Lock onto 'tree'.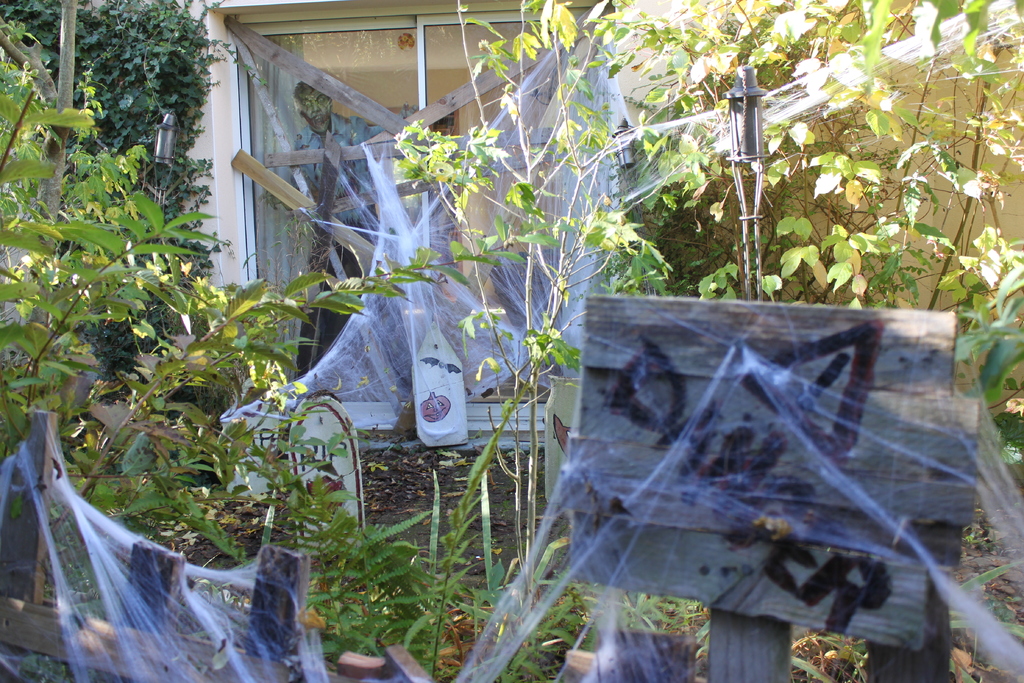
Locked: crop(0, 12, 563, 651).
